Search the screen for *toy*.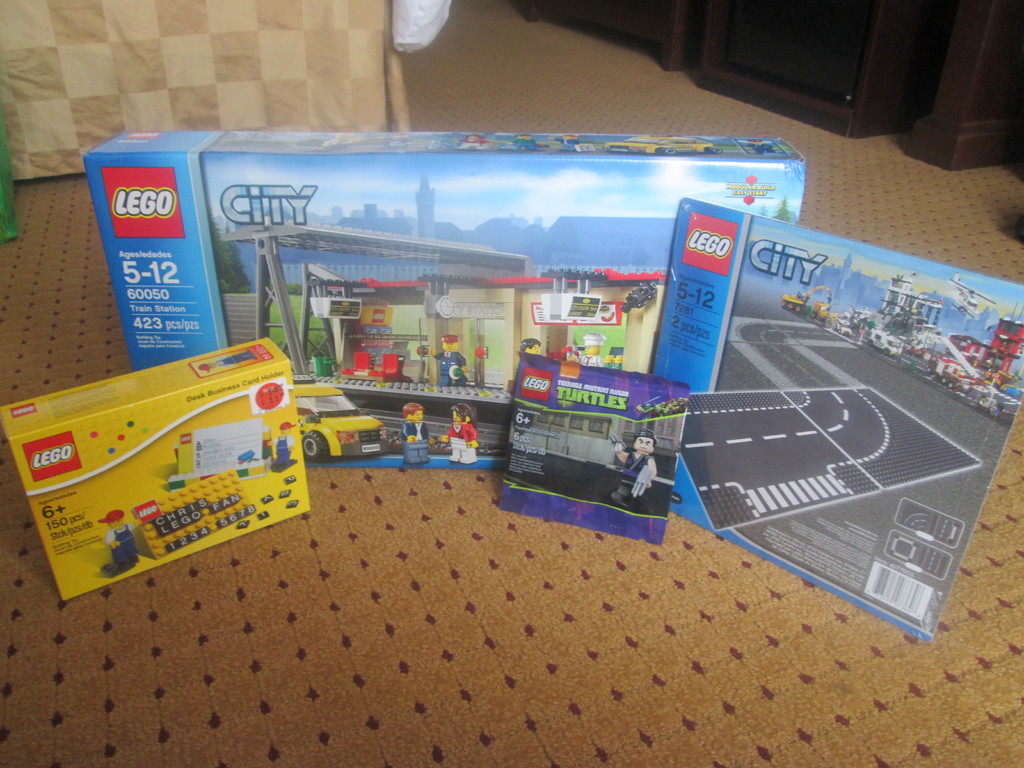
Found at Rect(437, 403, 479, 466).
